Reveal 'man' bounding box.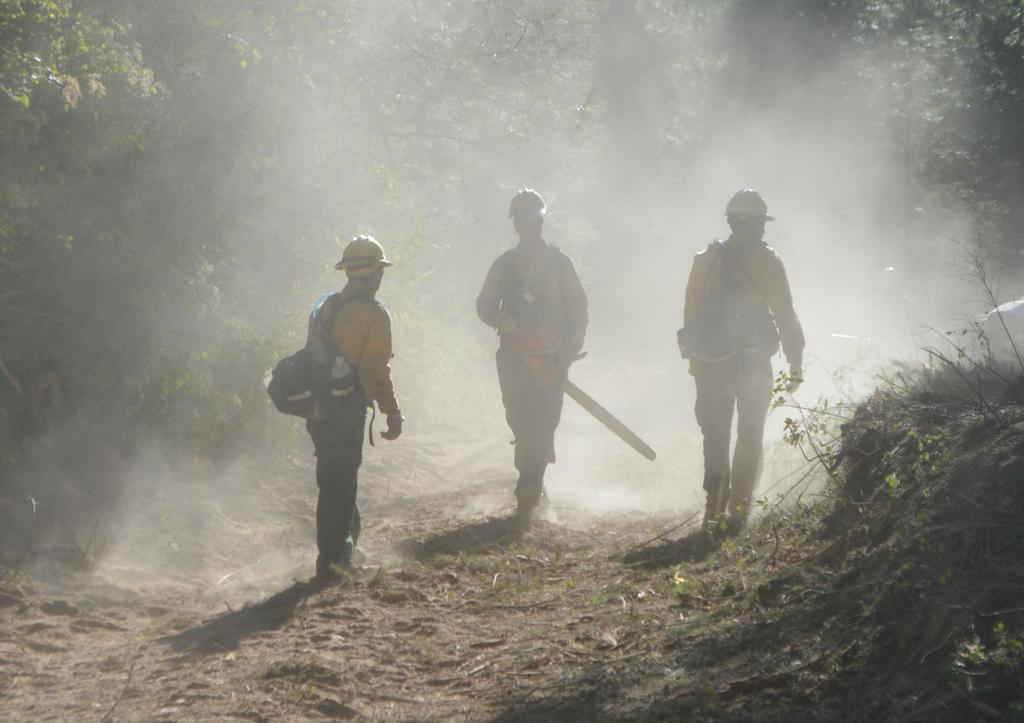
Revealed: (left=671, top=179, right=806, bottom=539).
